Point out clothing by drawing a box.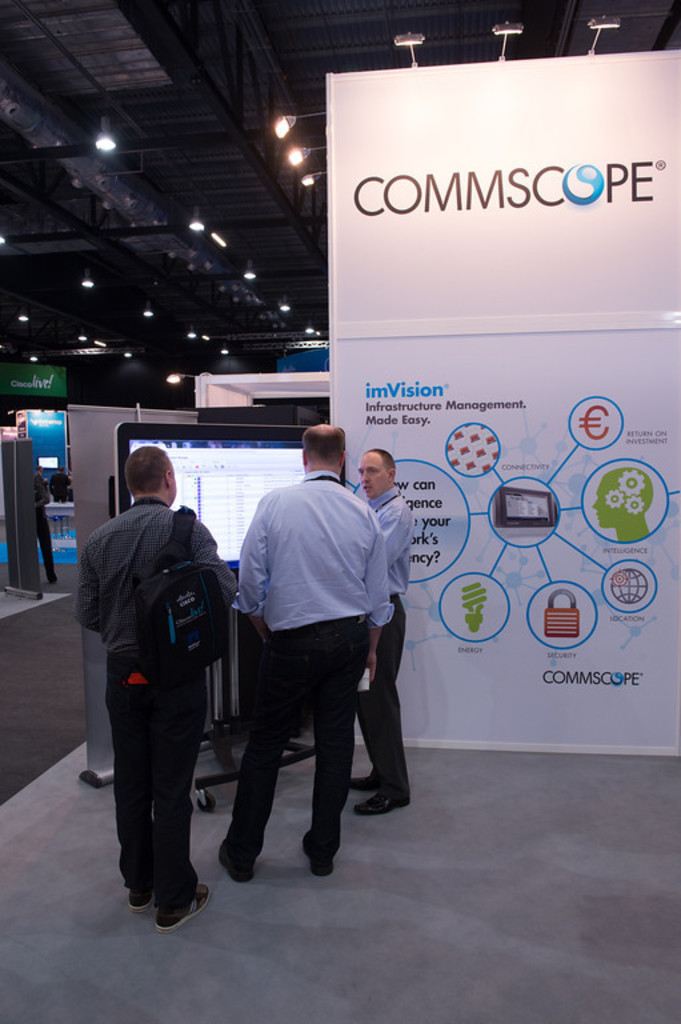
225 469 396 865.
